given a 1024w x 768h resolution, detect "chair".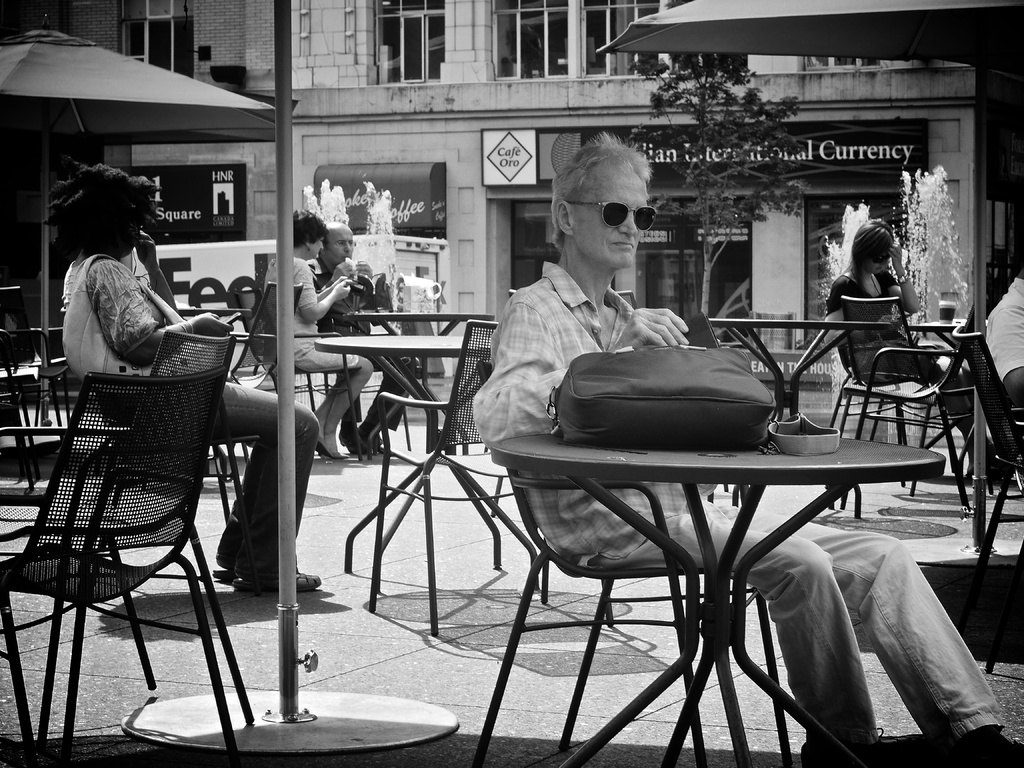
rect(952, 324, 1023, 548).
